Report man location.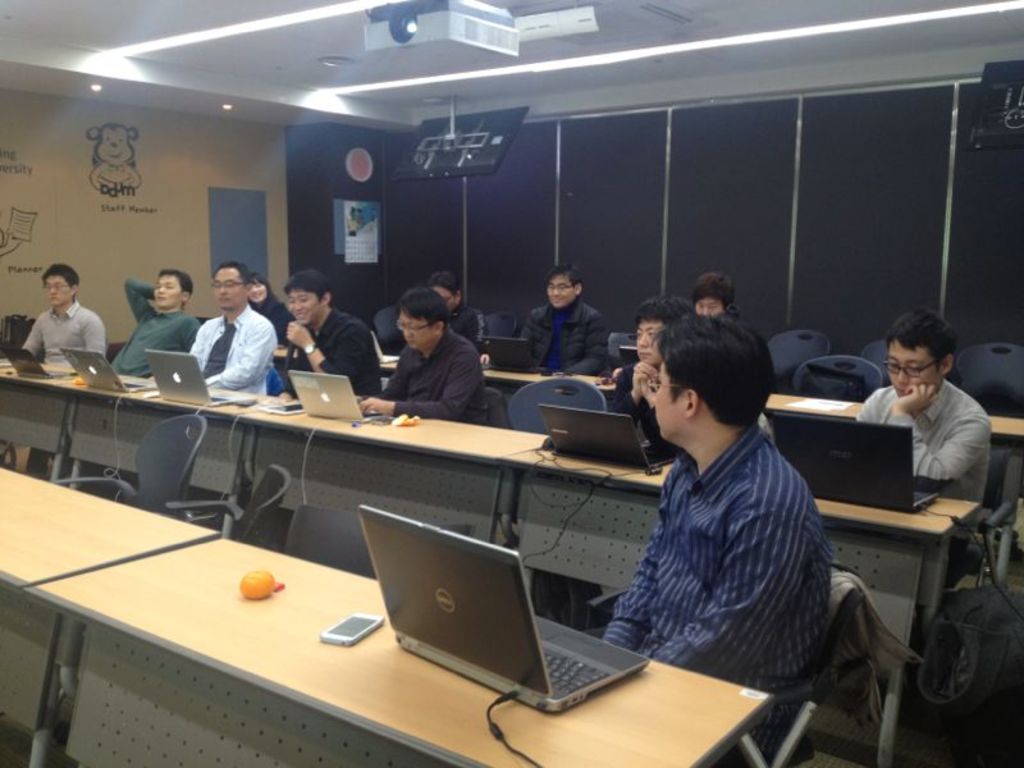
Report: box(356, 285, 488, 424).
